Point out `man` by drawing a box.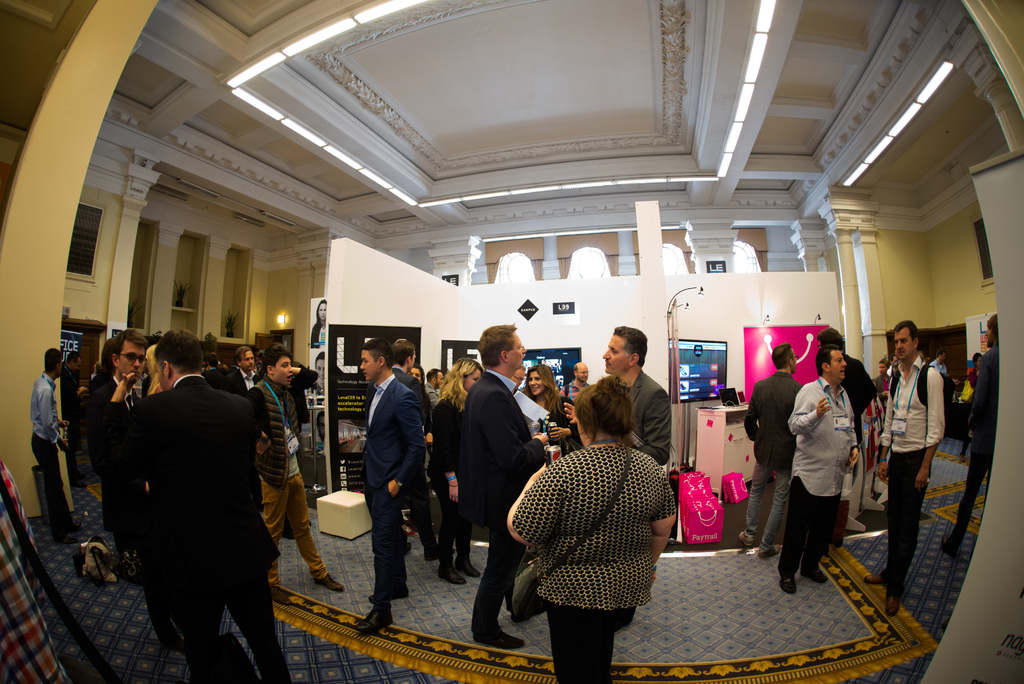
(564,319,671,468).
